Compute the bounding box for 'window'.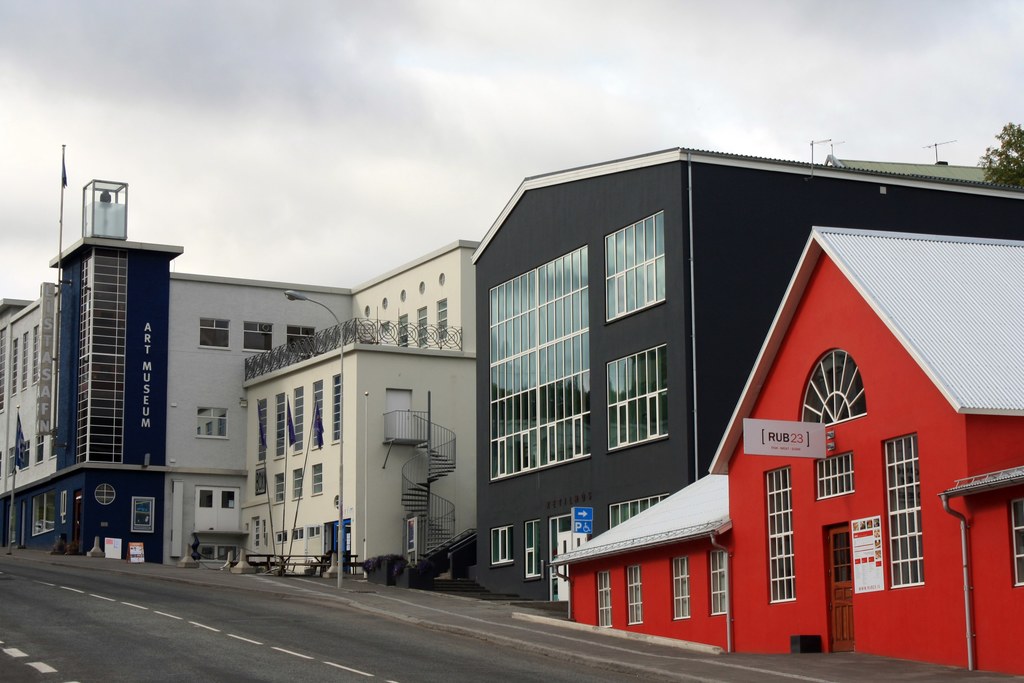
29,323,40,379.
